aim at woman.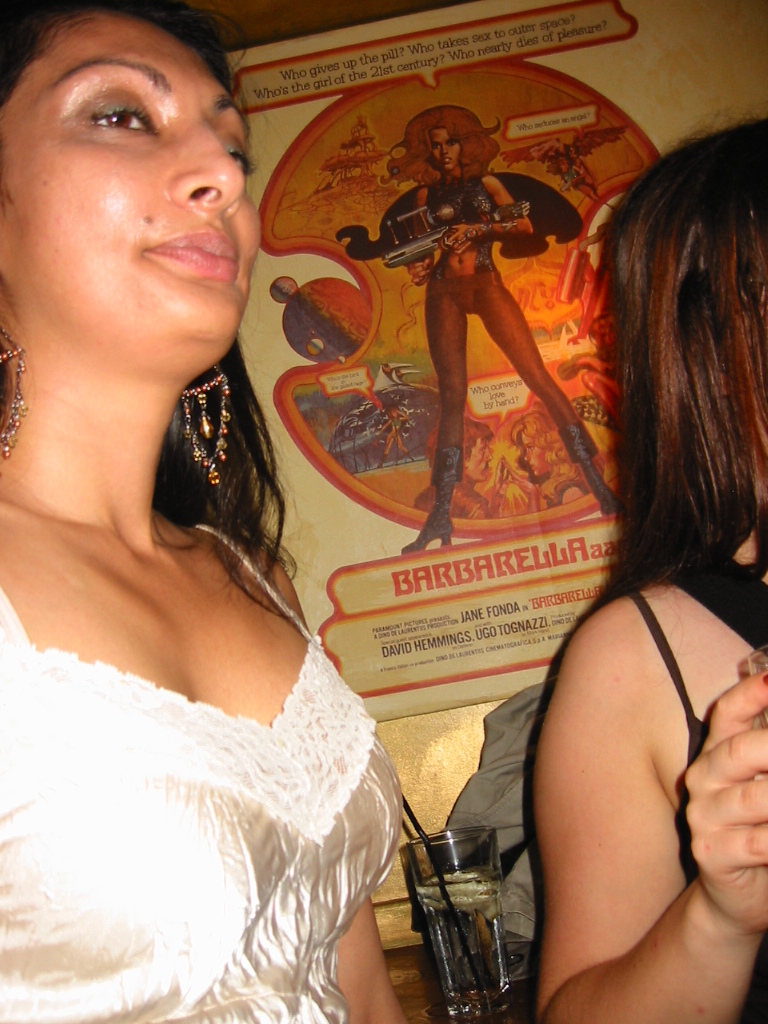
Aimed at x1=0, y1=0, x2=418, y2=1023.
